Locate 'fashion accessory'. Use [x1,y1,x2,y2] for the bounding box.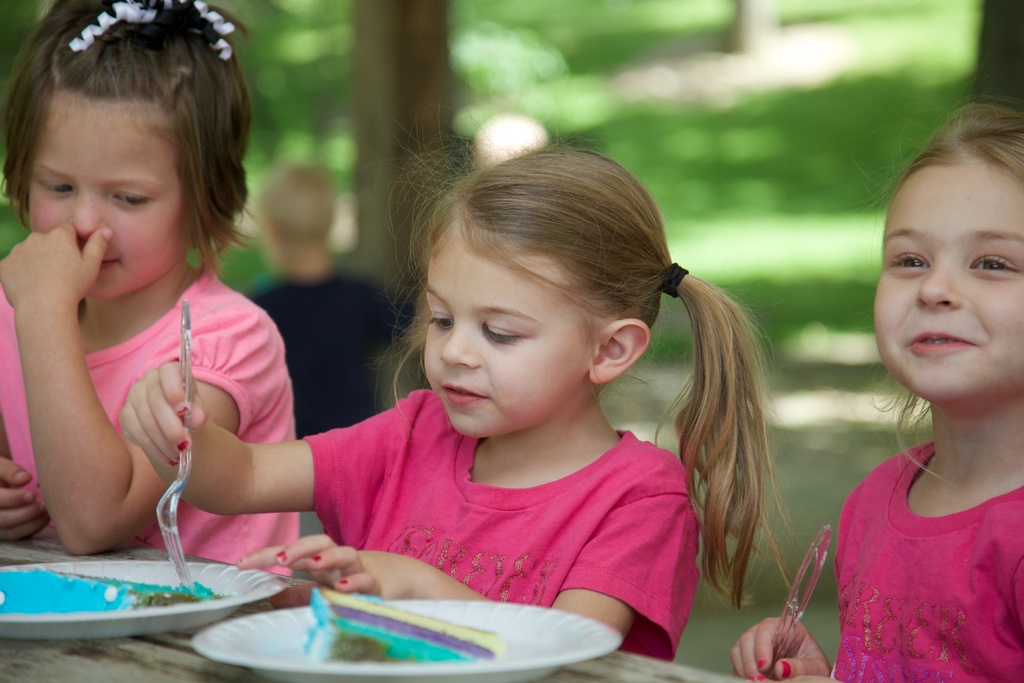
[780,660,795,679].
